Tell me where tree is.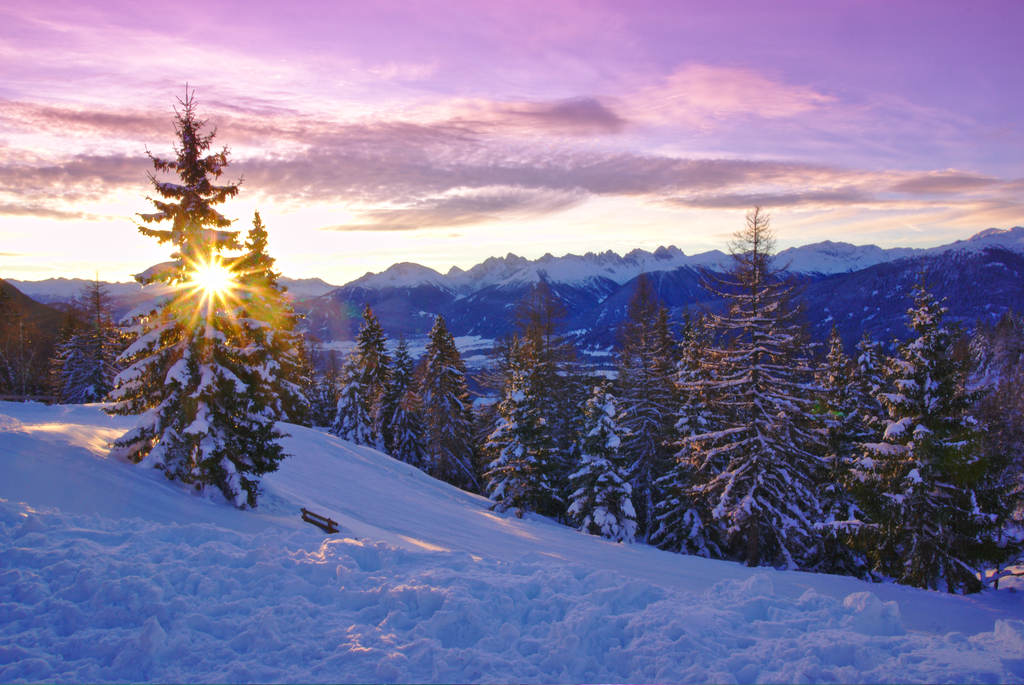
tree is at region(0, 290, 51, 386).
